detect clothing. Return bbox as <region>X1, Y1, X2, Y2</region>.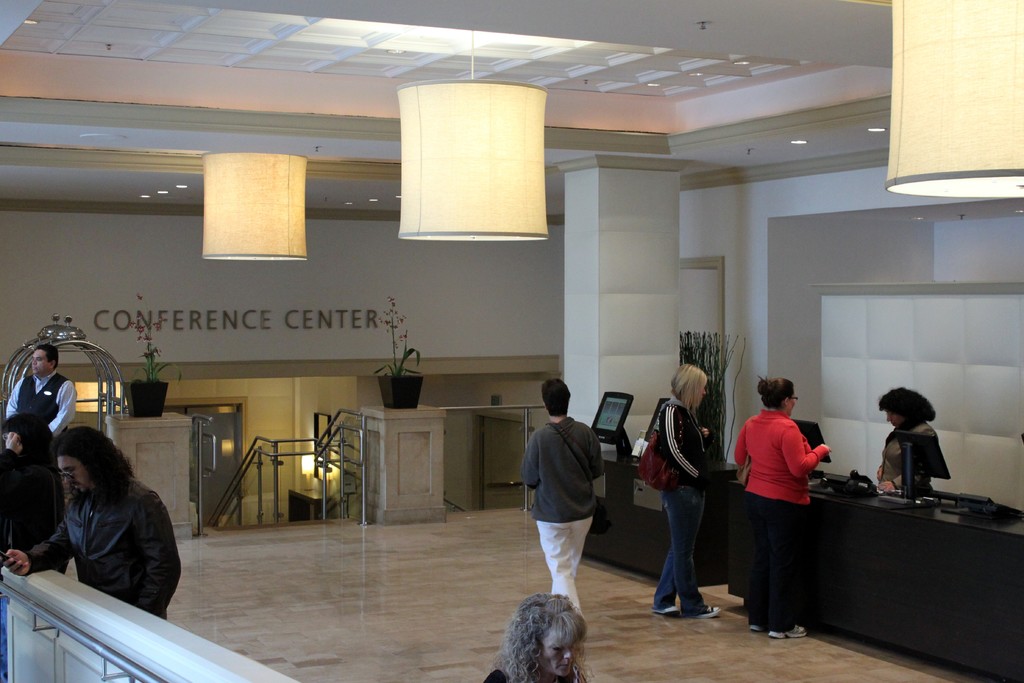
<region>518, 416, 602, 524</region>.
